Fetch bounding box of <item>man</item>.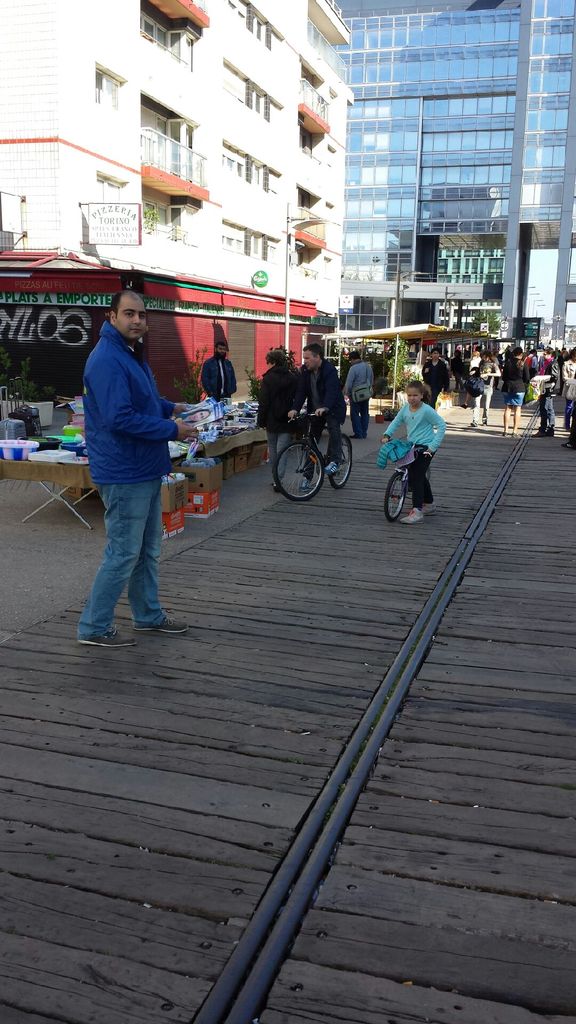
Bbox: locate(284, 342, 346, 492).
